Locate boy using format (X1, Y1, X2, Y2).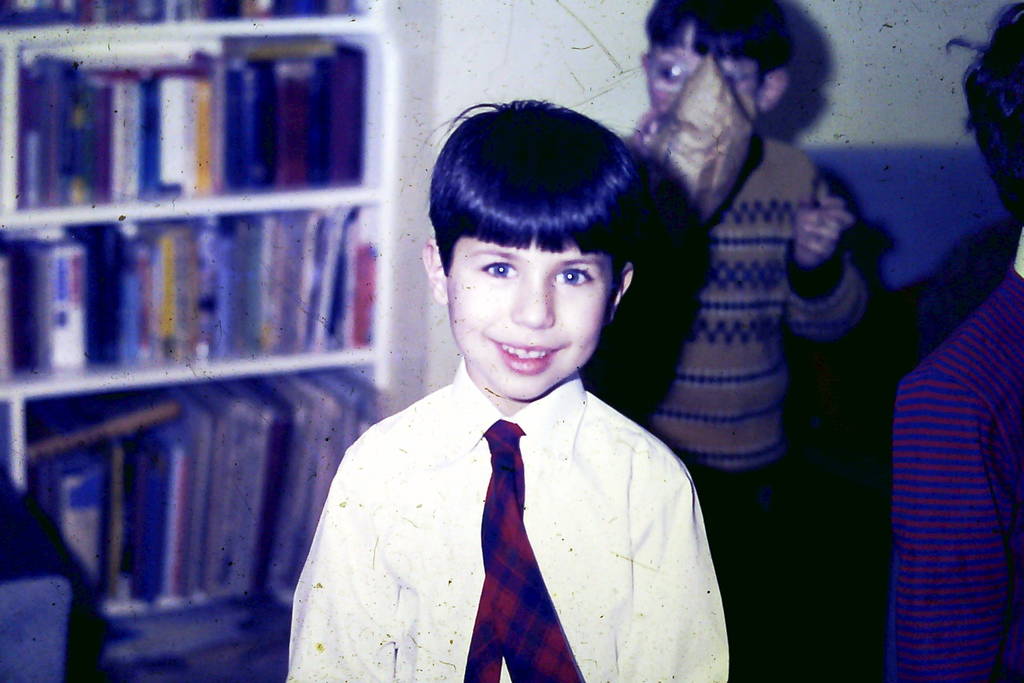
(304, 115, 728, 677).
